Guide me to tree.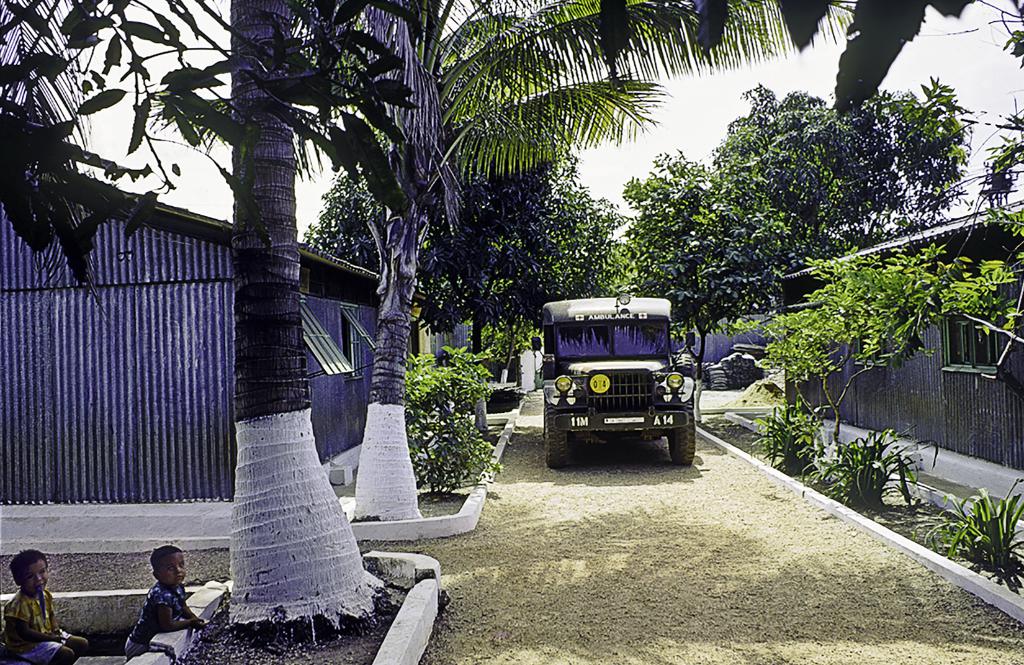
Guidance: [x1=588, y1=0, x2=981, y2=117].
